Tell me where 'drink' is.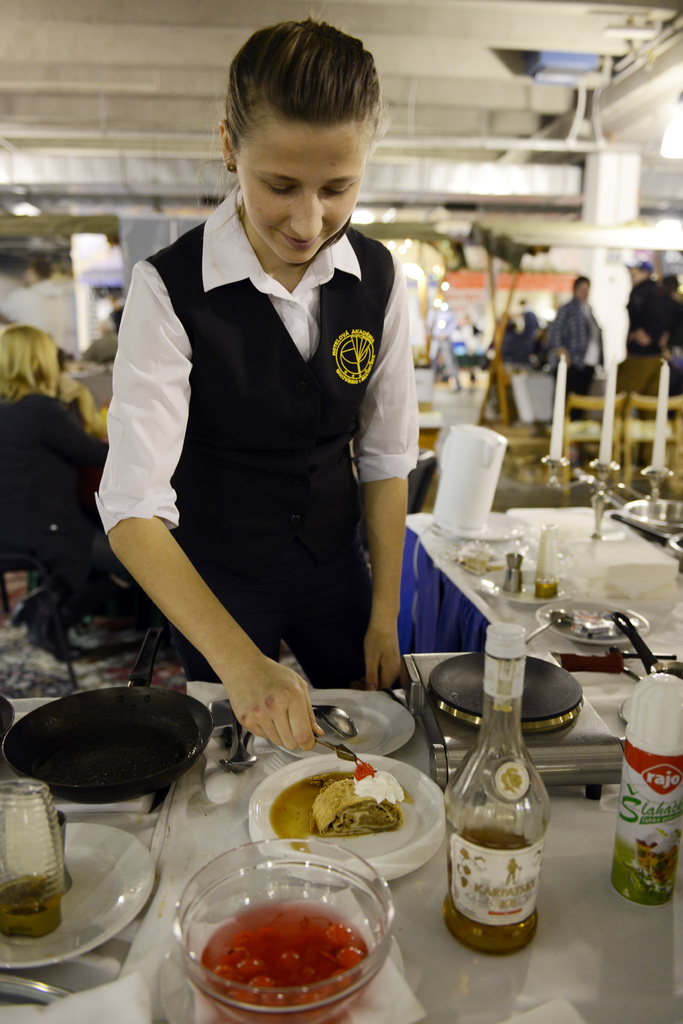
'drink' is at (150, 849, 418, 1018).
